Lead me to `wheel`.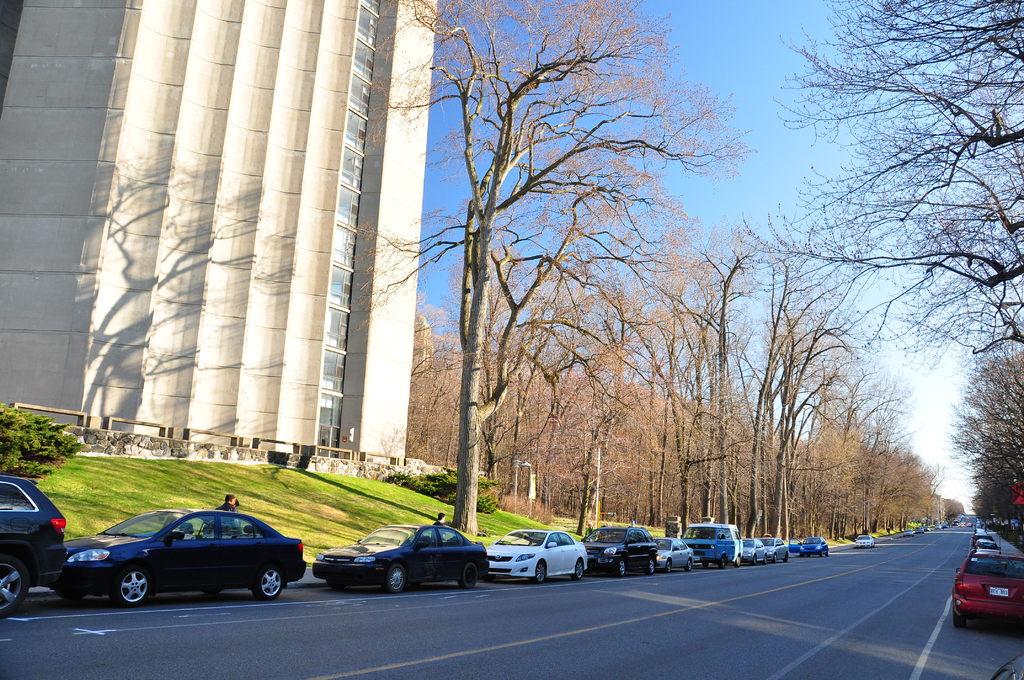
Lead to locate(810, 553, 810, 555).
